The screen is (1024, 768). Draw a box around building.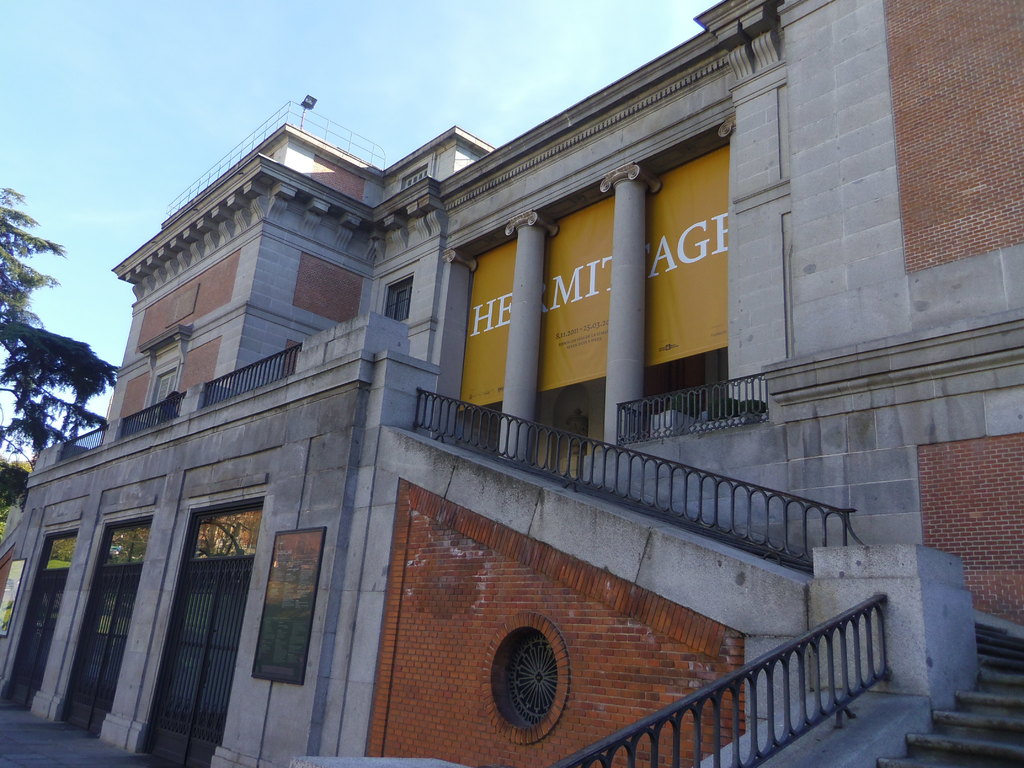
locate(0, 0, 1021, 767).
